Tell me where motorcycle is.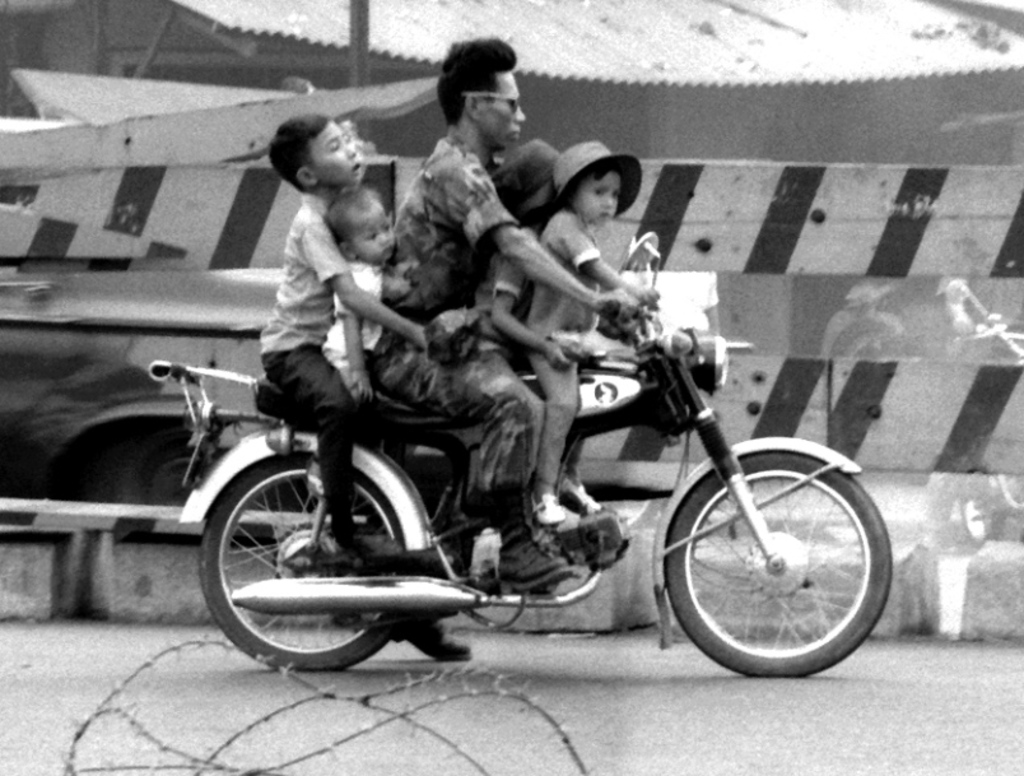
motorcycle is at (x1=126, y1=271, x2=916, y2=687).
